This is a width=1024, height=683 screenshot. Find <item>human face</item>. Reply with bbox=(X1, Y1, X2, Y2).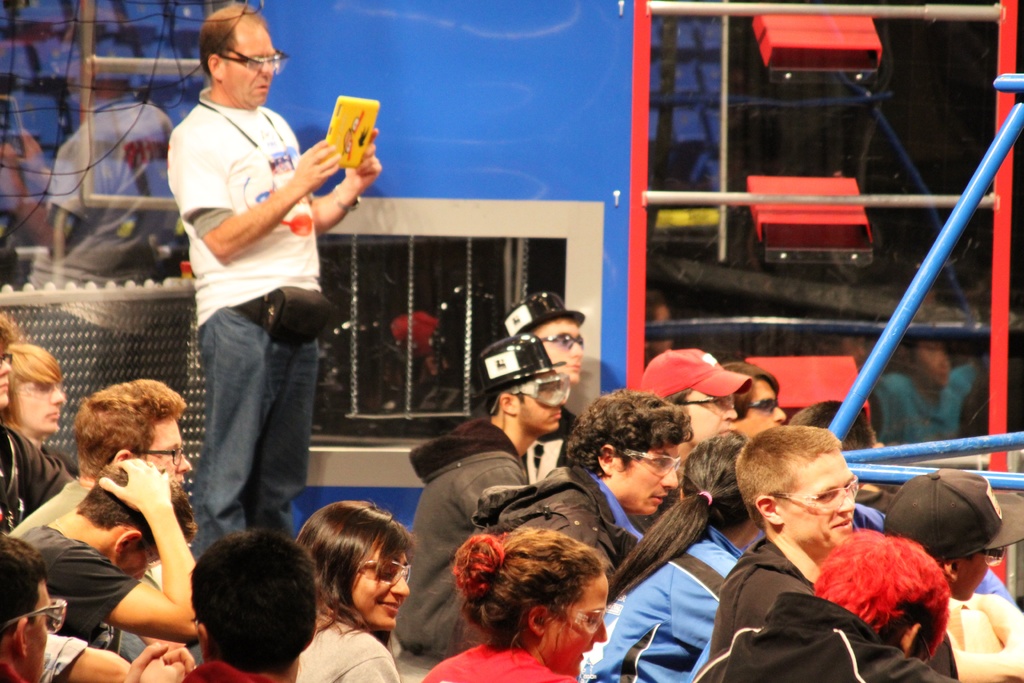
bbox=(779, 452, 854, 545).
